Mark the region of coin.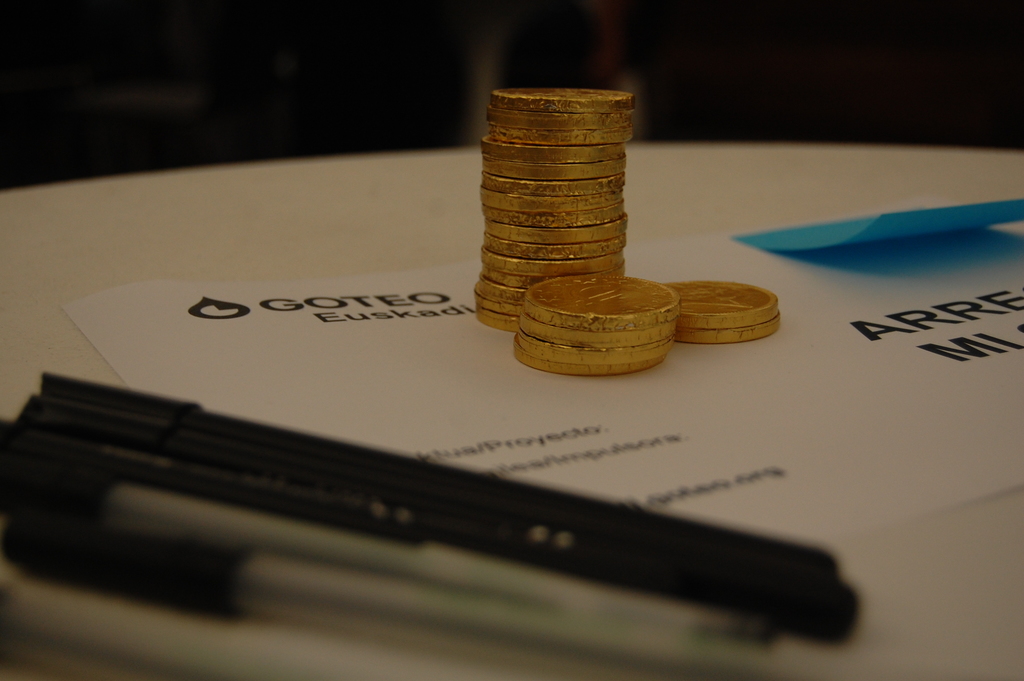
Region: locate(515, 334, 673, 364).
